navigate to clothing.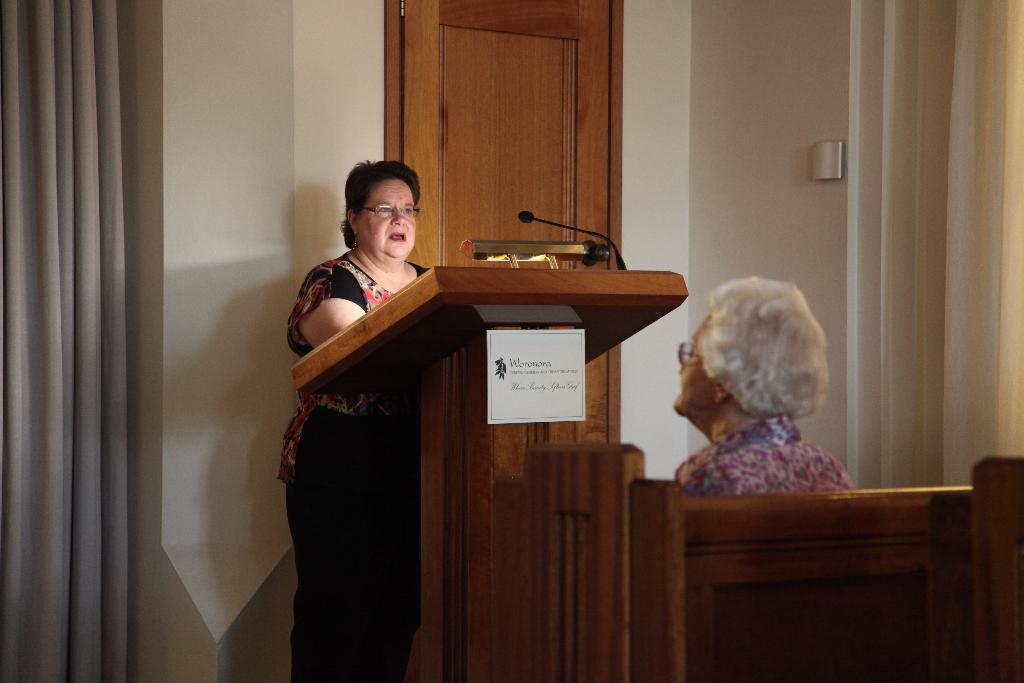
Navigation target: (left=674, top=415, right=858, bottom=494).
